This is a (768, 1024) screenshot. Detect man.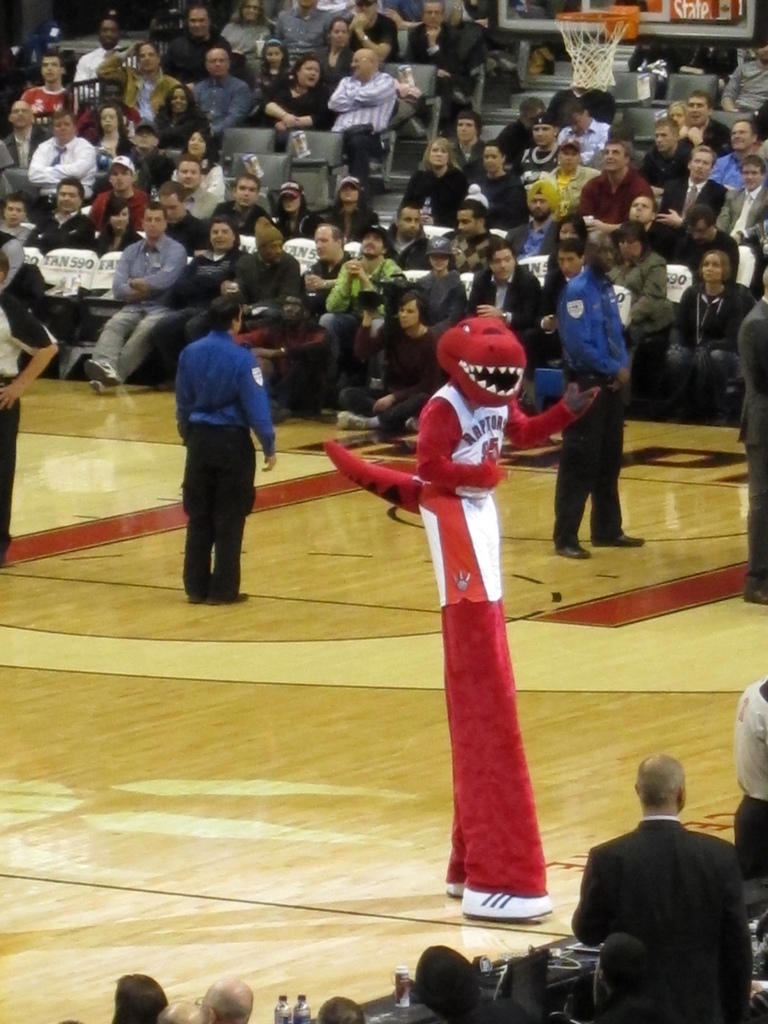
[left=162, top=0, right=241, bottom=84].
